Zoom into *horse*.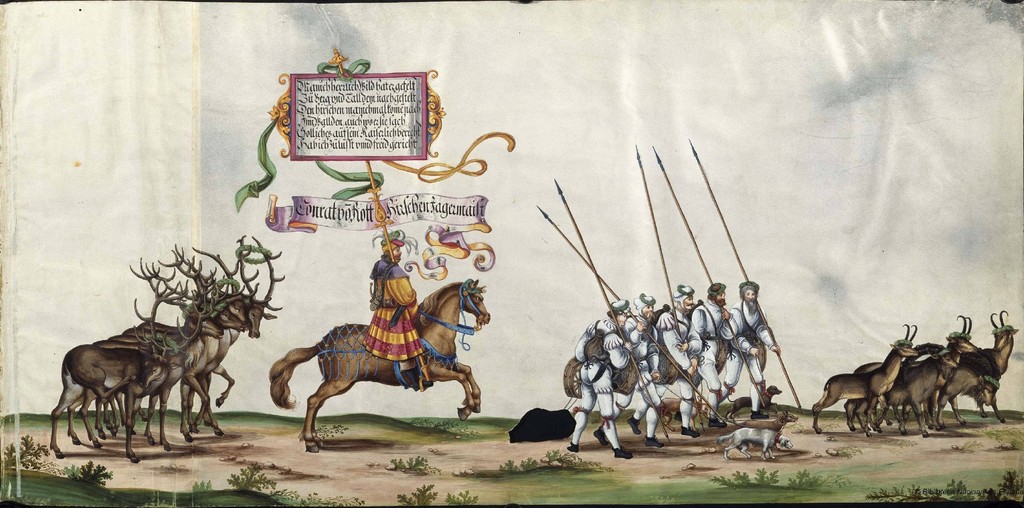
Zoom target: [left=267, top=274, right=493, bottom=455].
